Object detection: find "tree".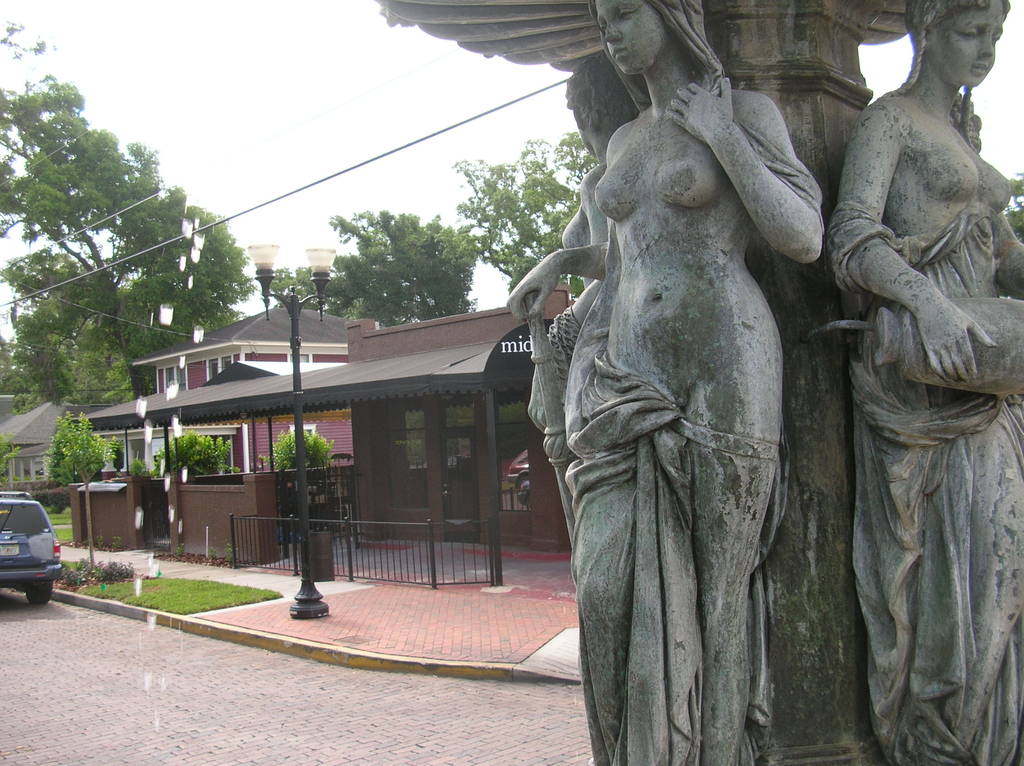
327/204/492/324.
